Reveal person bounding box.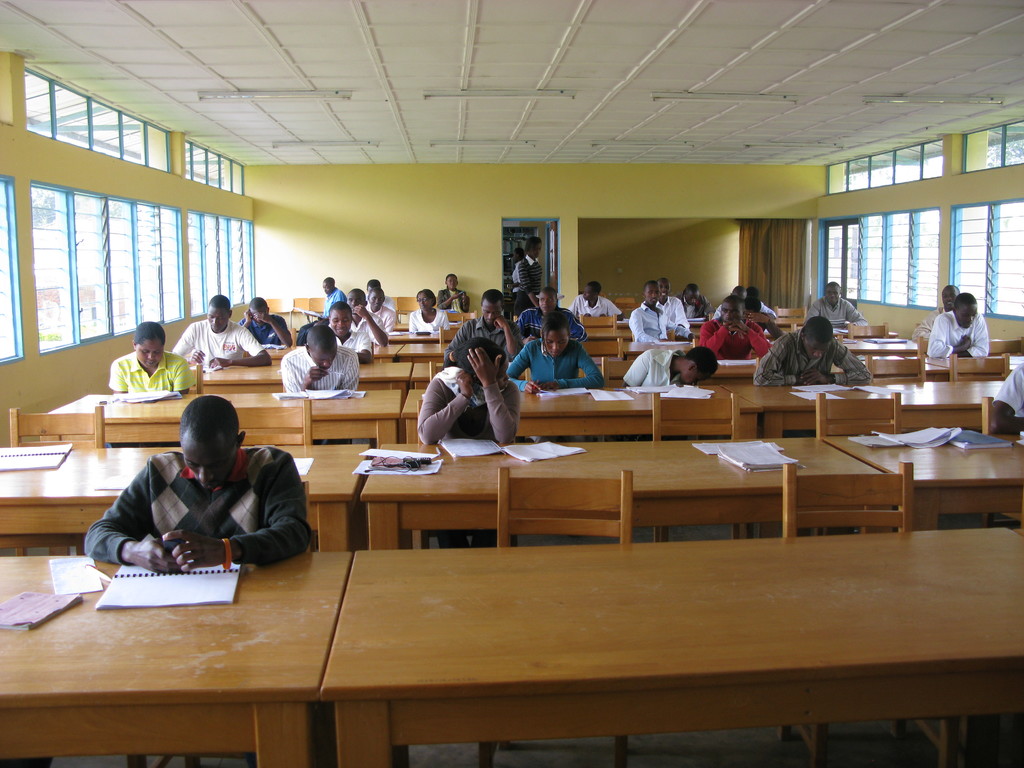
Revealed: <bbox>106, 319, 189, 401</bbox>.
